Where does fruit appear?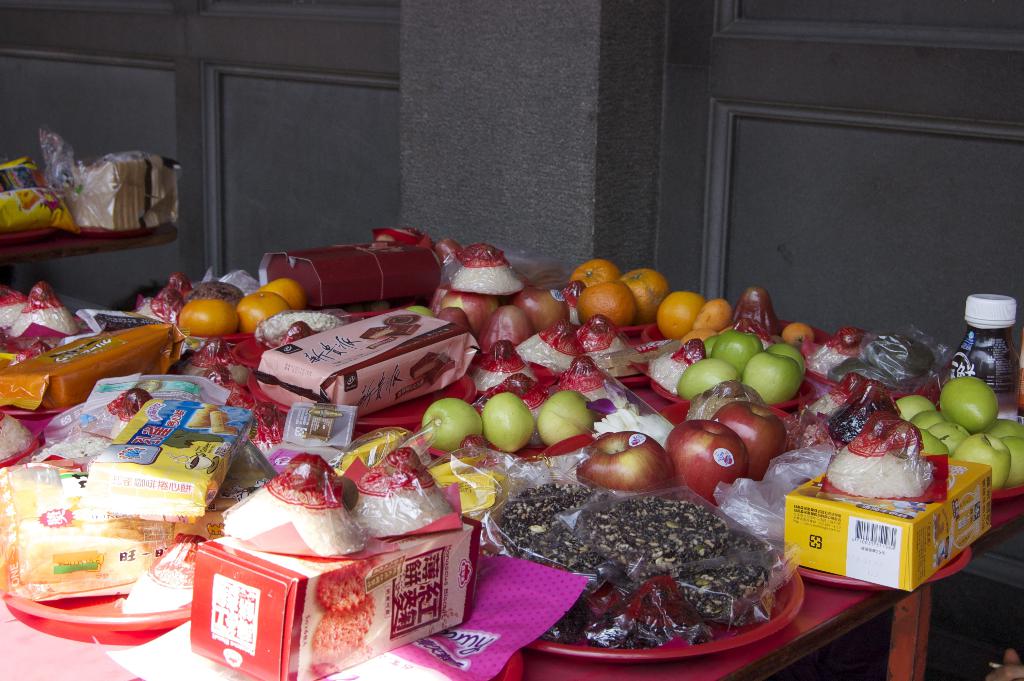
Appears at crop(482, 391, 536, 455).
